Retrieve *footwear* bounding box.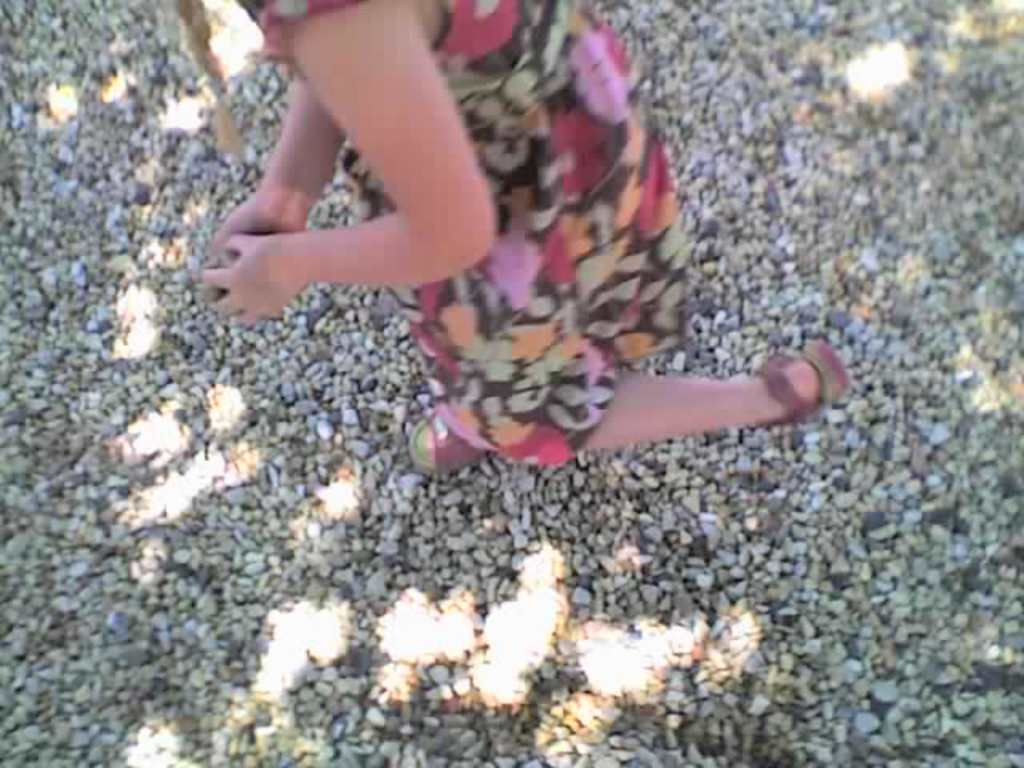
Bounding box: pyautogui.locateOnScreen(744, 344, 838, 434).
